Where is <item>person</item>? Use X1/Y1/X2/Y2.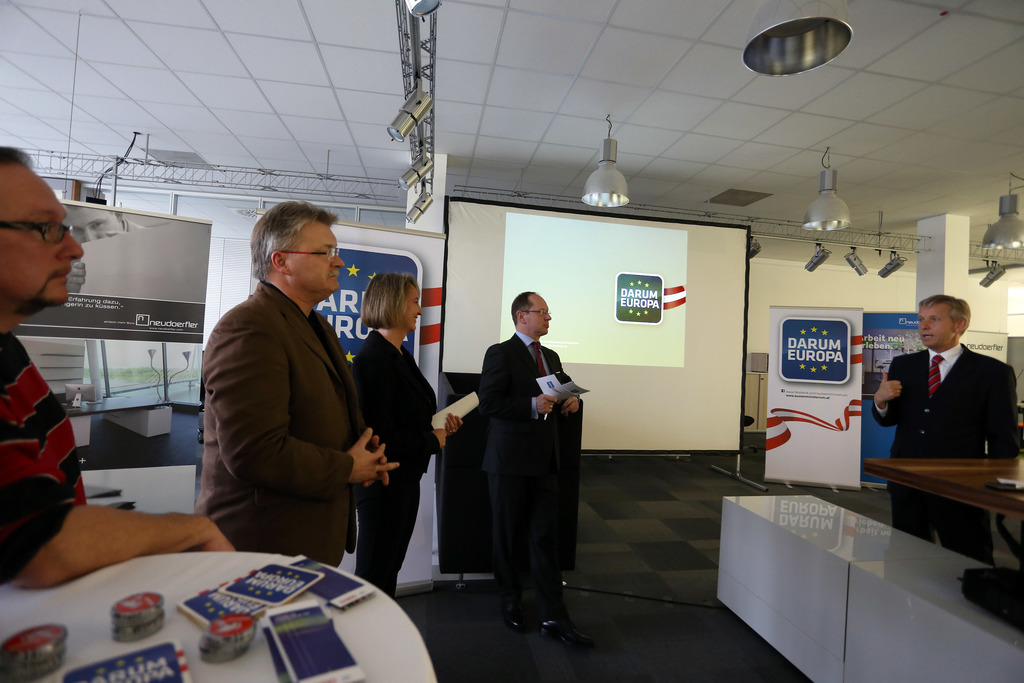
198/202/400/568.
